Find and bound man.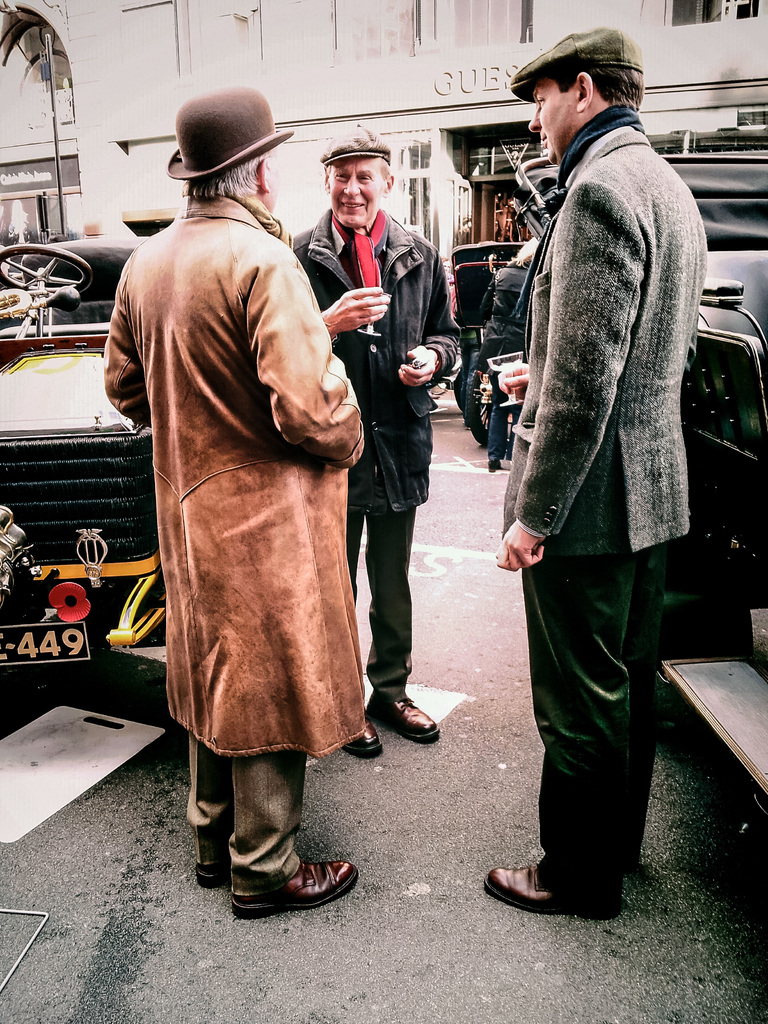
Bound: box=[464, 24, 712, 925].
